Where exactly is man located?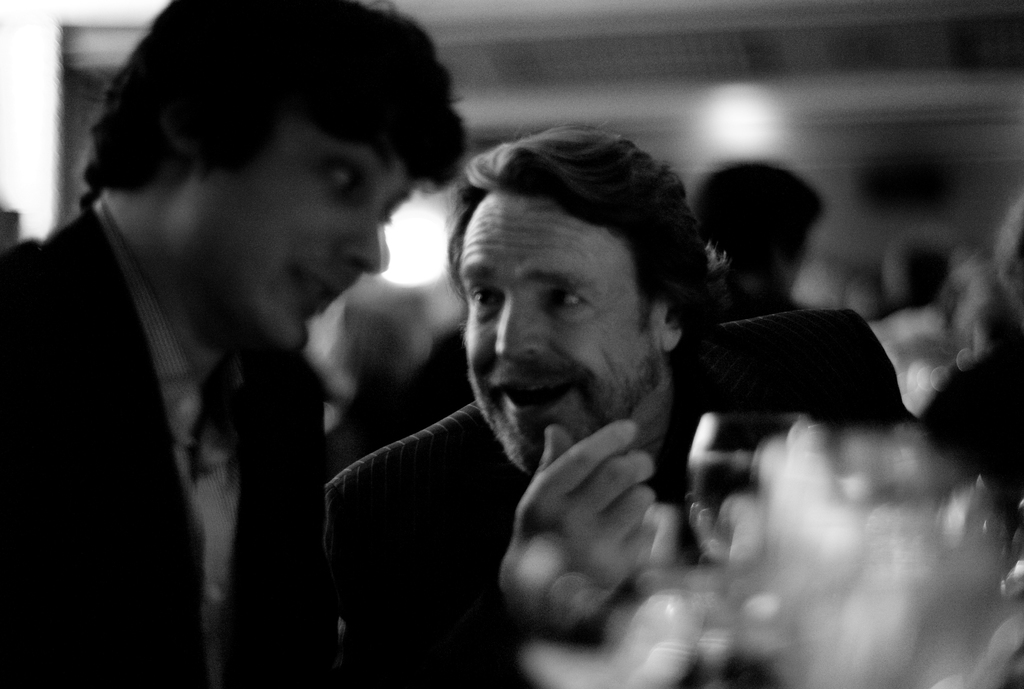
Its bounding box is rect(326, 127, 912, 688).
